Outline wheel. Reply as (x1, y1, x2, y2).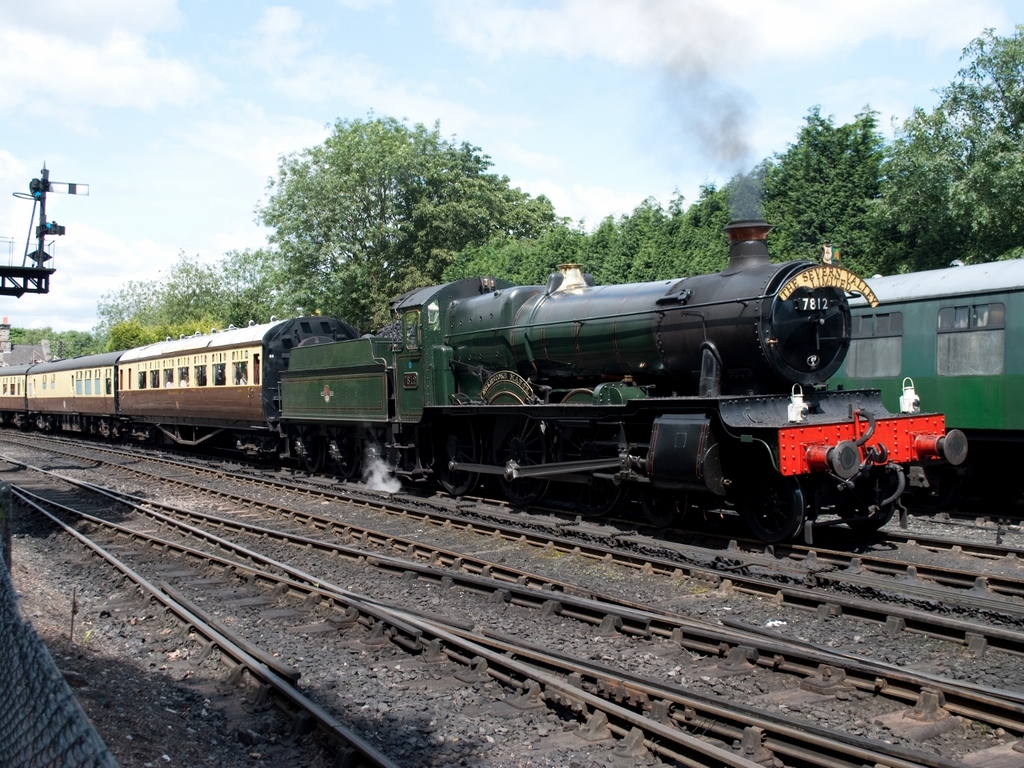
(442, 478, 476, 498).
